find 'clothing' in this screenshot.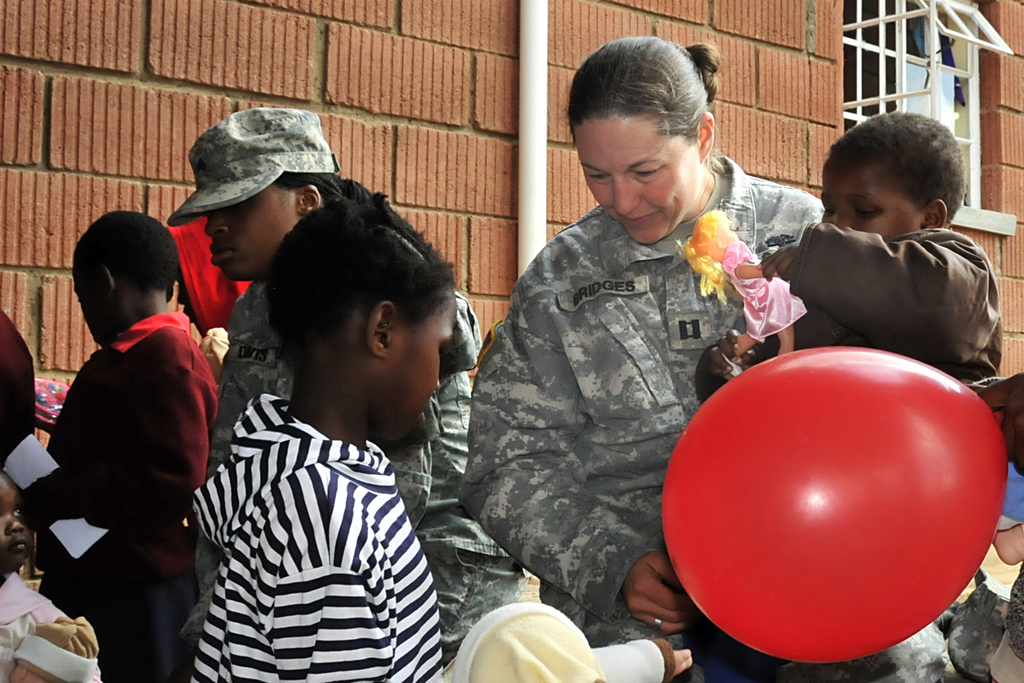
The bounding box for 'clothing' is (184, 279, 529, 664).
